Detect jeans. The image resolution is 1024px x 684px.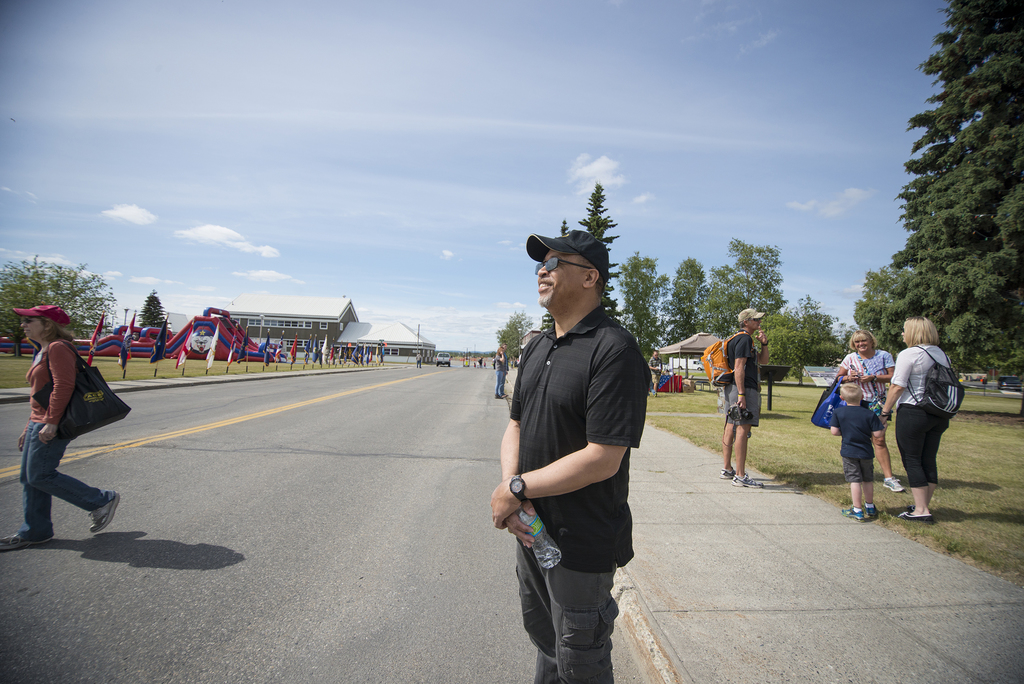
[13, 426, 101, 539].
